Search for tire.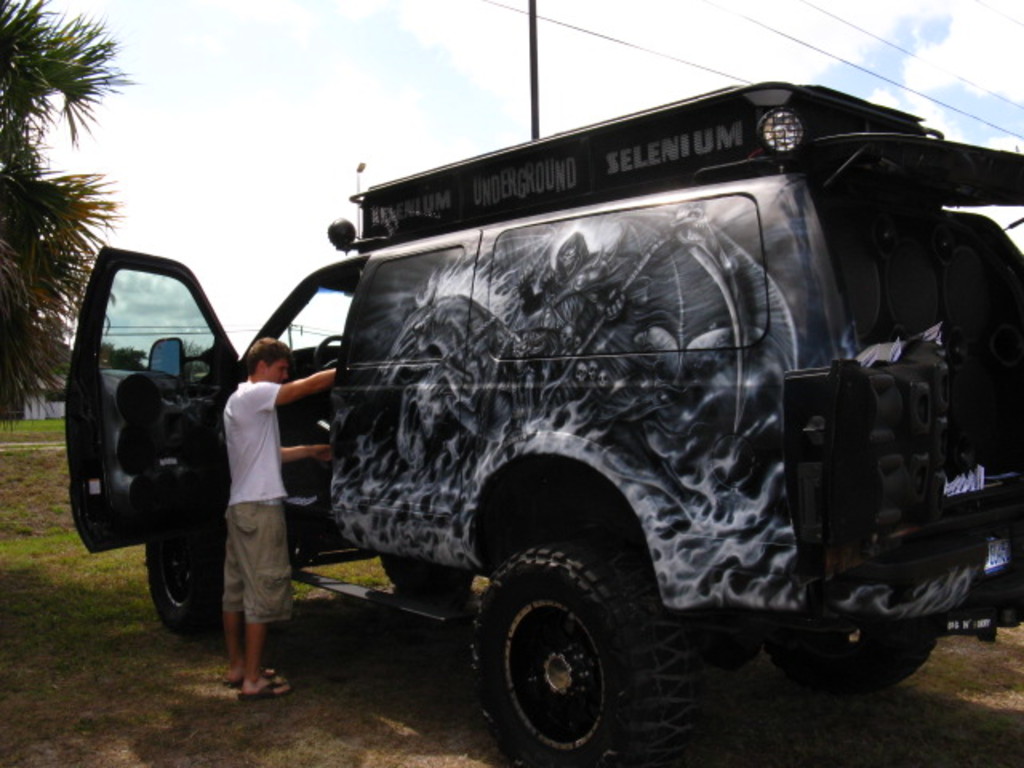
Found at BBox(146, 539, 221, 630).
